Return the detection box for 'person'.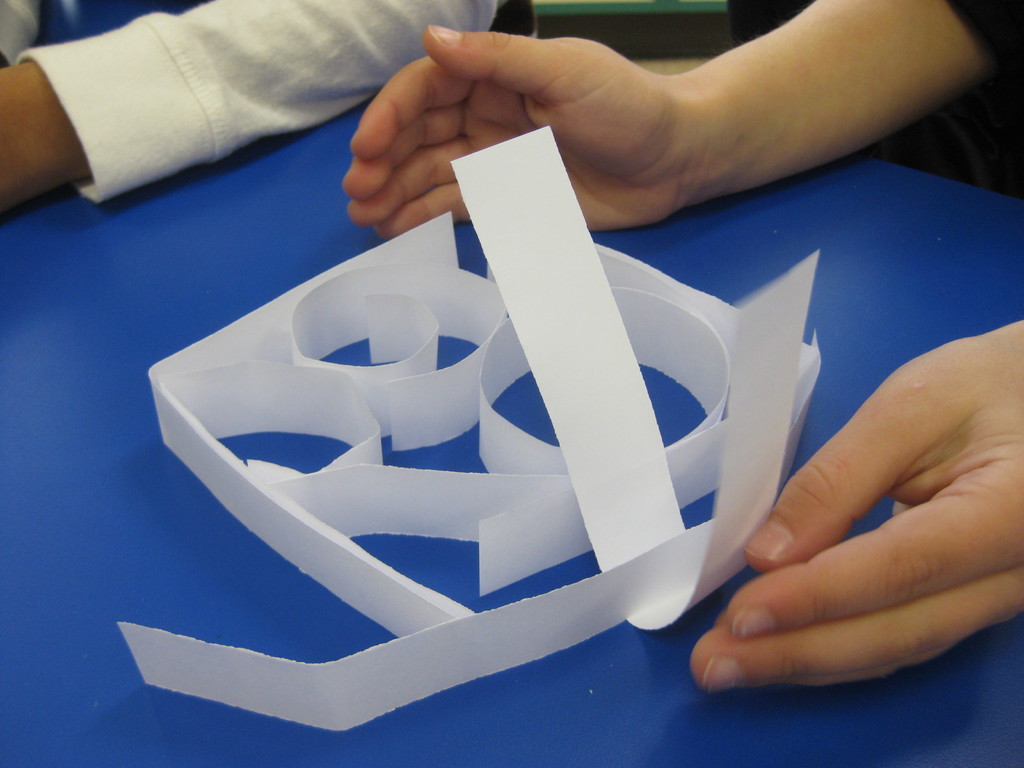
x1=337, y1=0, x2=1023, y2=700.
